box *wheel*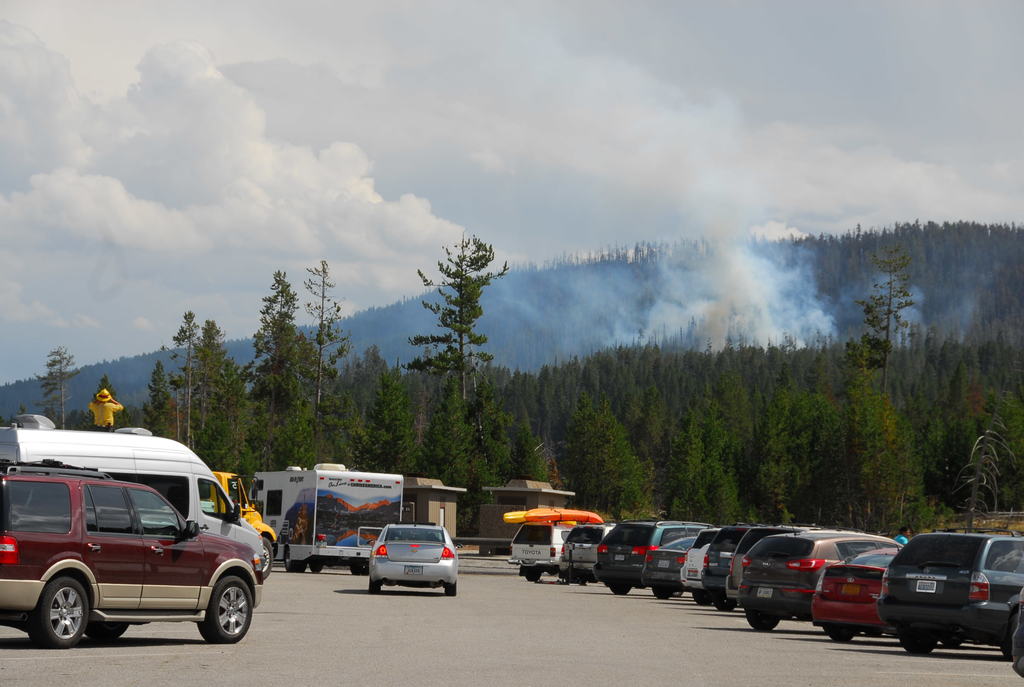
left=610, top=584, right=632, bottom=596
